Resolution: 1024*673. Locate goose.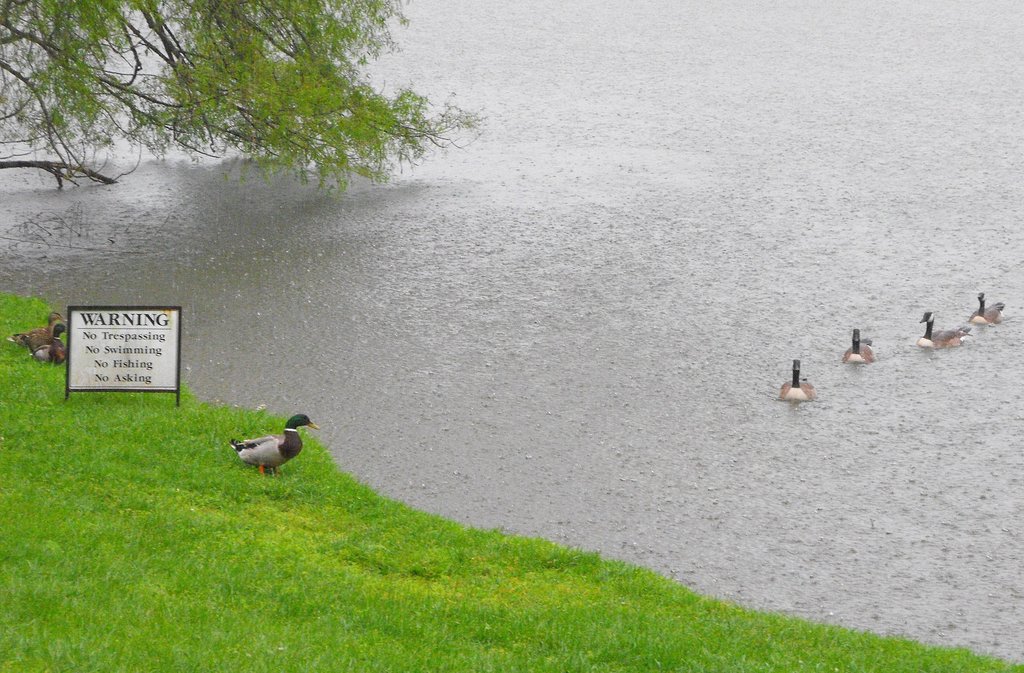
BBox(3, 310, 63, 347).
